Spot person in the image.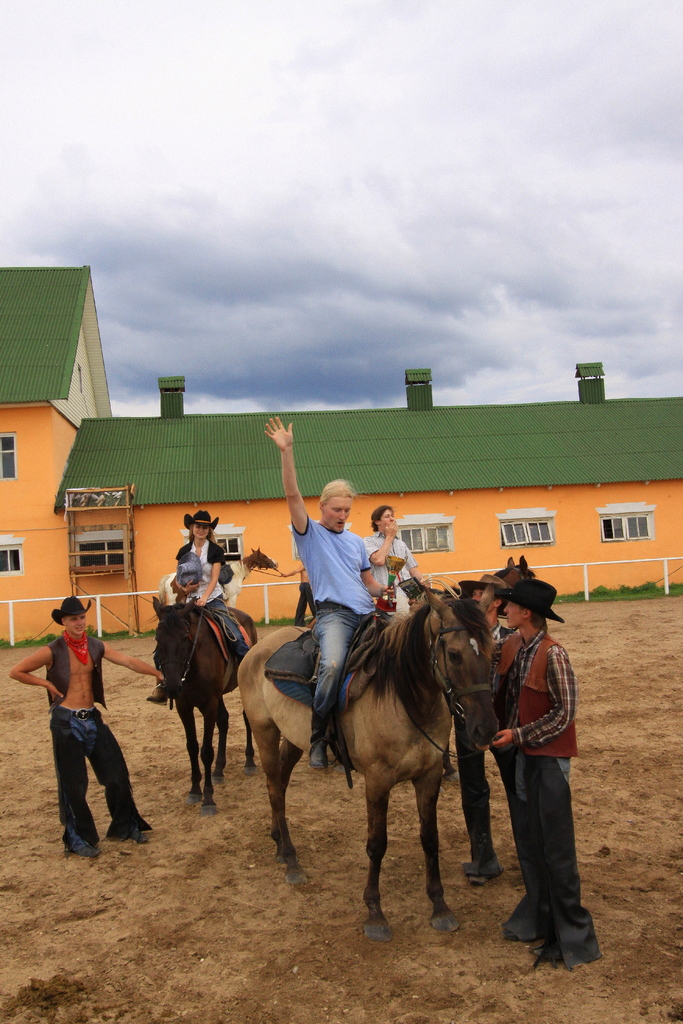
person found at 484:551:595:962.
